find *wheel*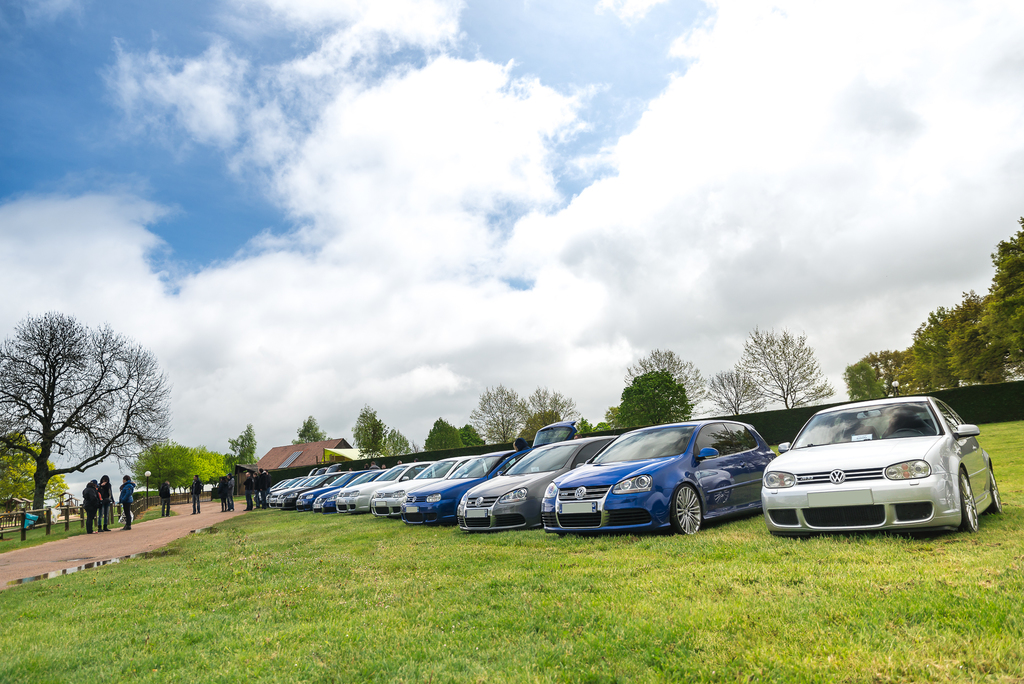
x1=672 y1=480 x2=705 y2=535
